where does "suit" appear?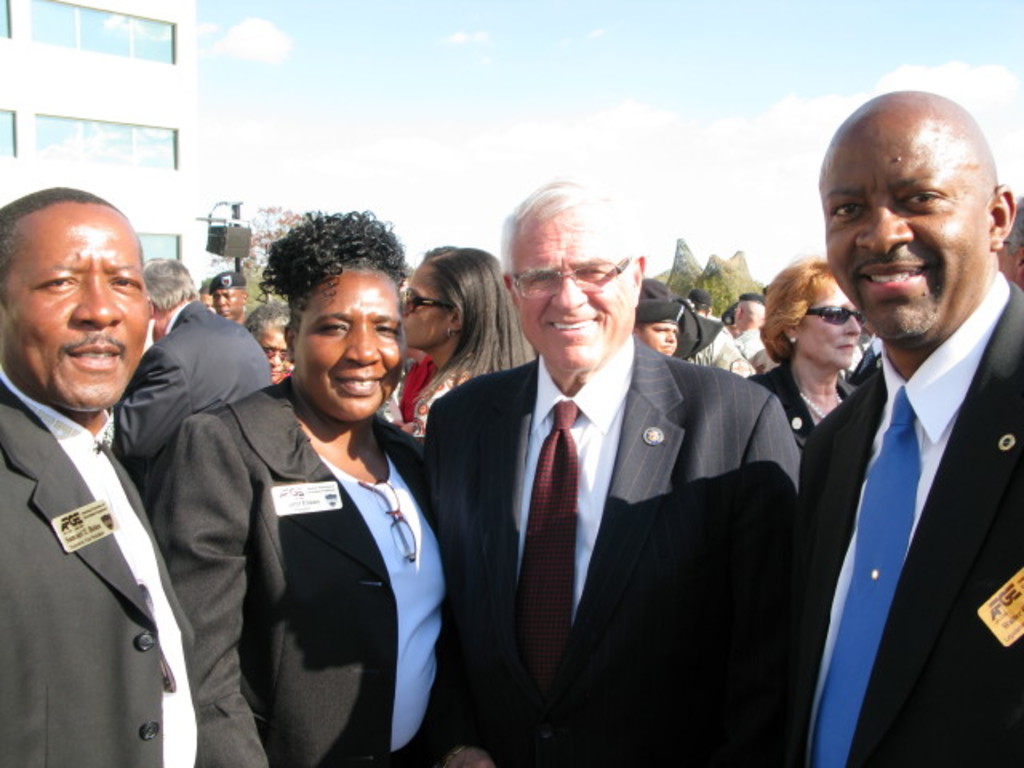
Appears at select_region(418, 350, 806, 766).
